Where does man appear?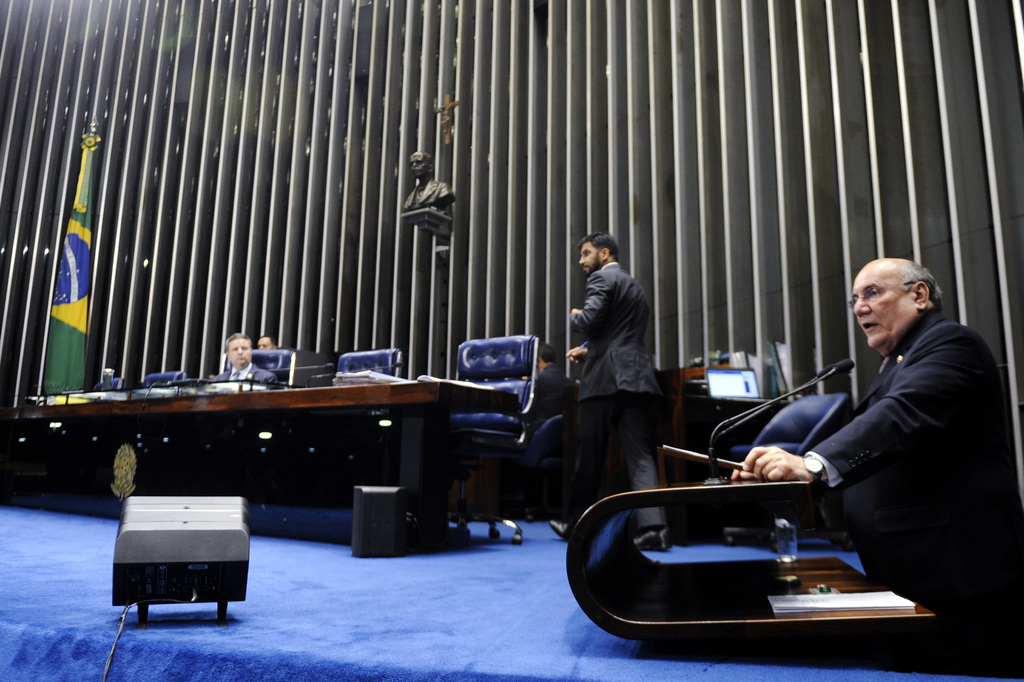
Appears at crop(251, 337, 284, 357).
